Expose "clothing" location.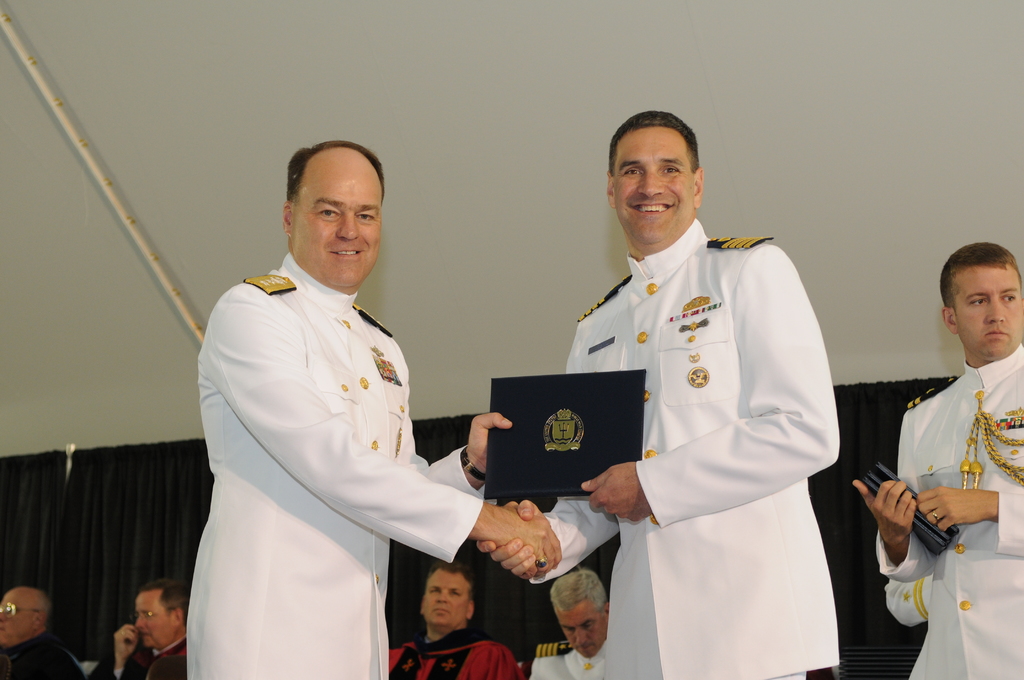
Exposed at select_region(385, 621, 518, 679).
